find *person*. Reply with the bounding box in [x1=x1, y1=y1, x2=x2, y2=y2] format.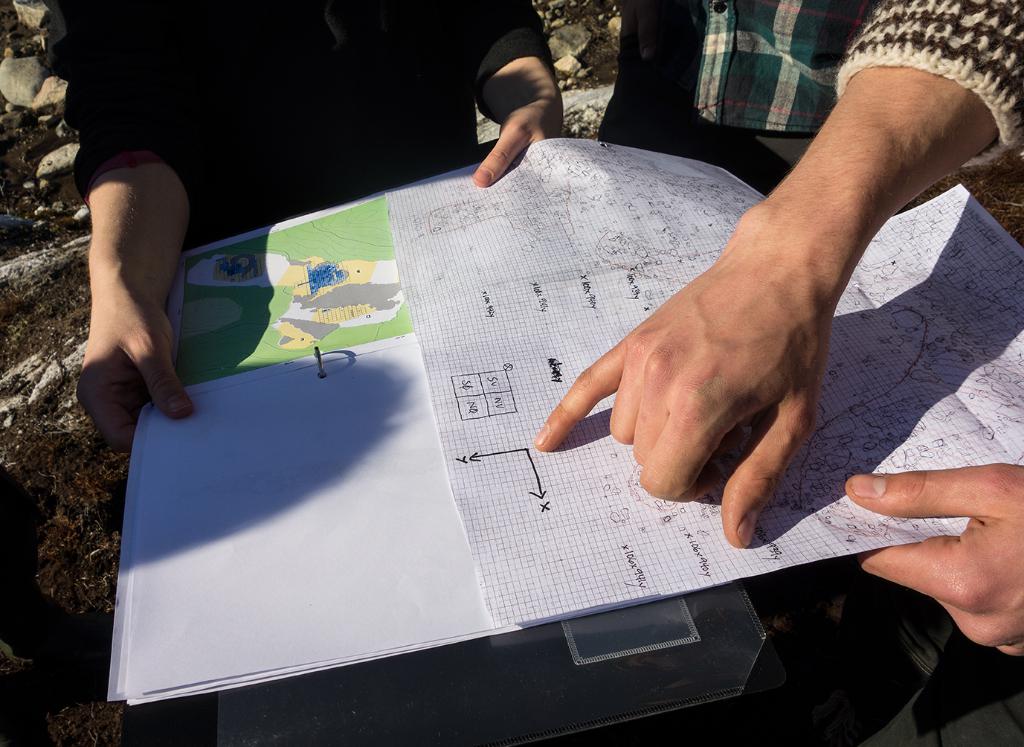
[x1=531, y1=0, x2=1023, y2=744].
